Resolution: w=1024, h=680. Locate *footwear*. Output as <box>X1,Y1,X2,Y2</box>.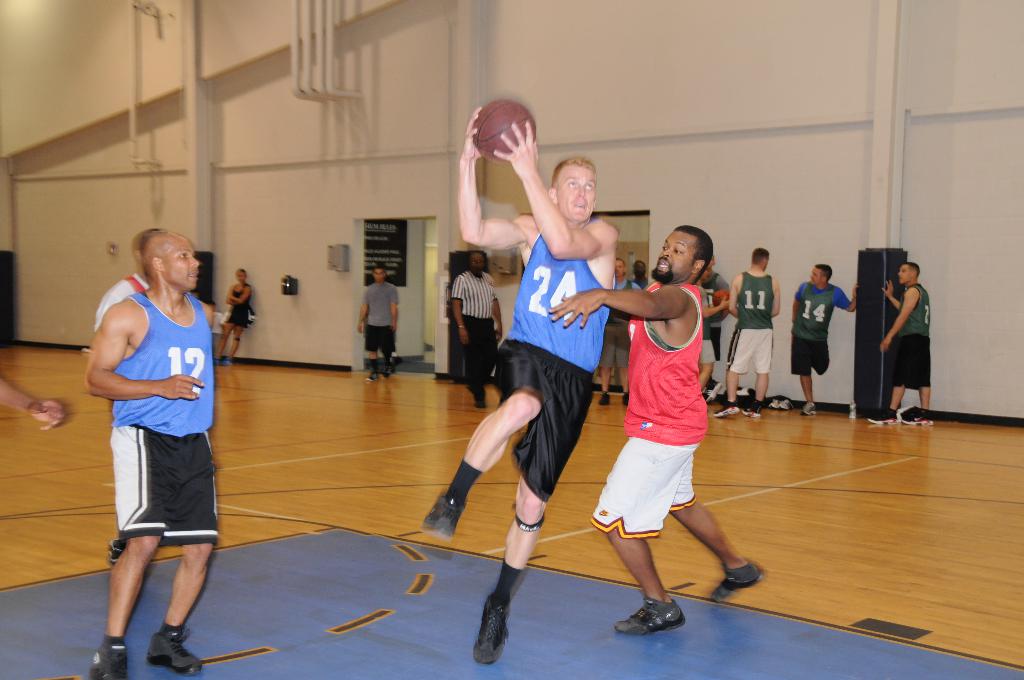
<box>141,627,203,674</box>.
